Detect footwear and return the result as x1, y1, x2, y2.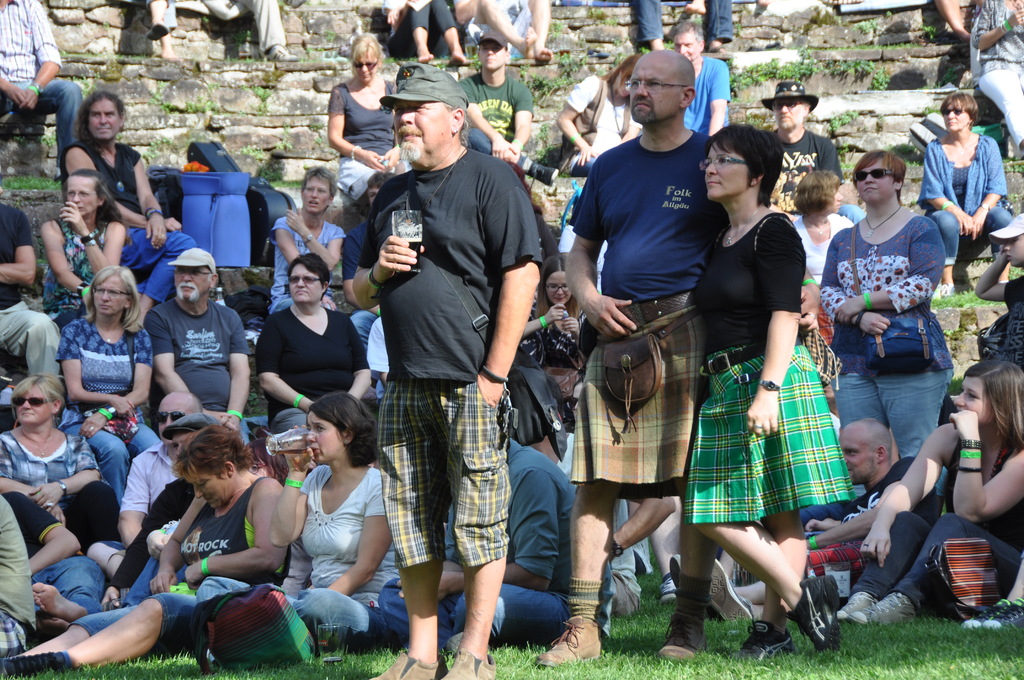
662, 576, 676, 605.
